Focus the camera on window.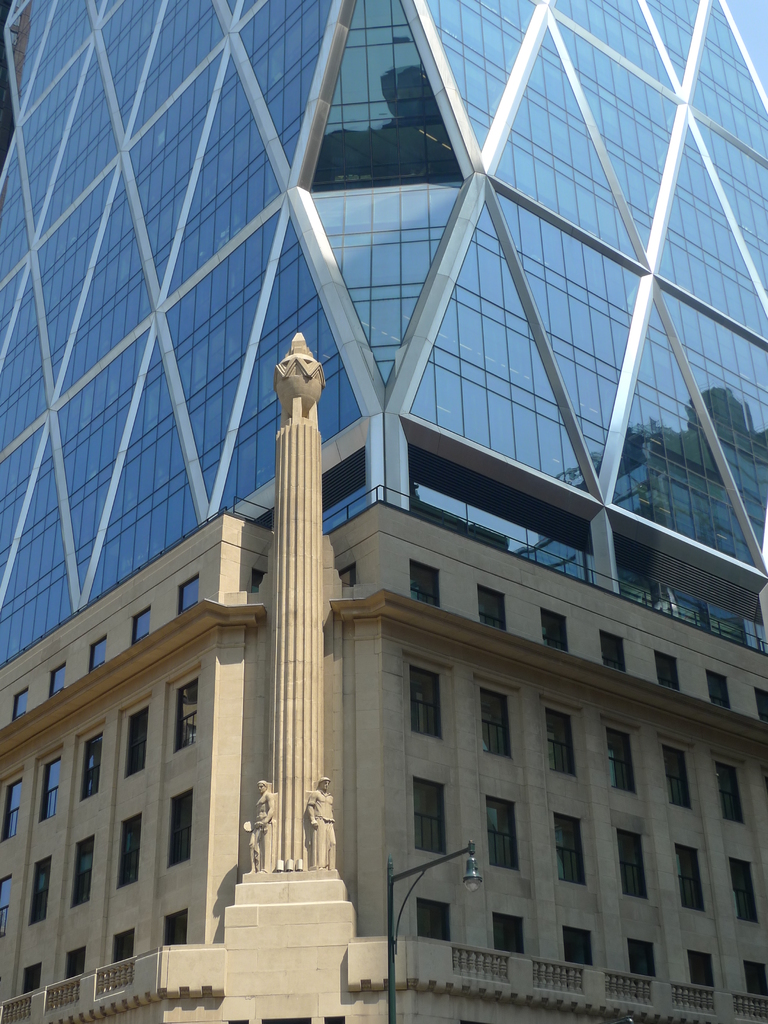
Focus region: [604,732,643,791].
